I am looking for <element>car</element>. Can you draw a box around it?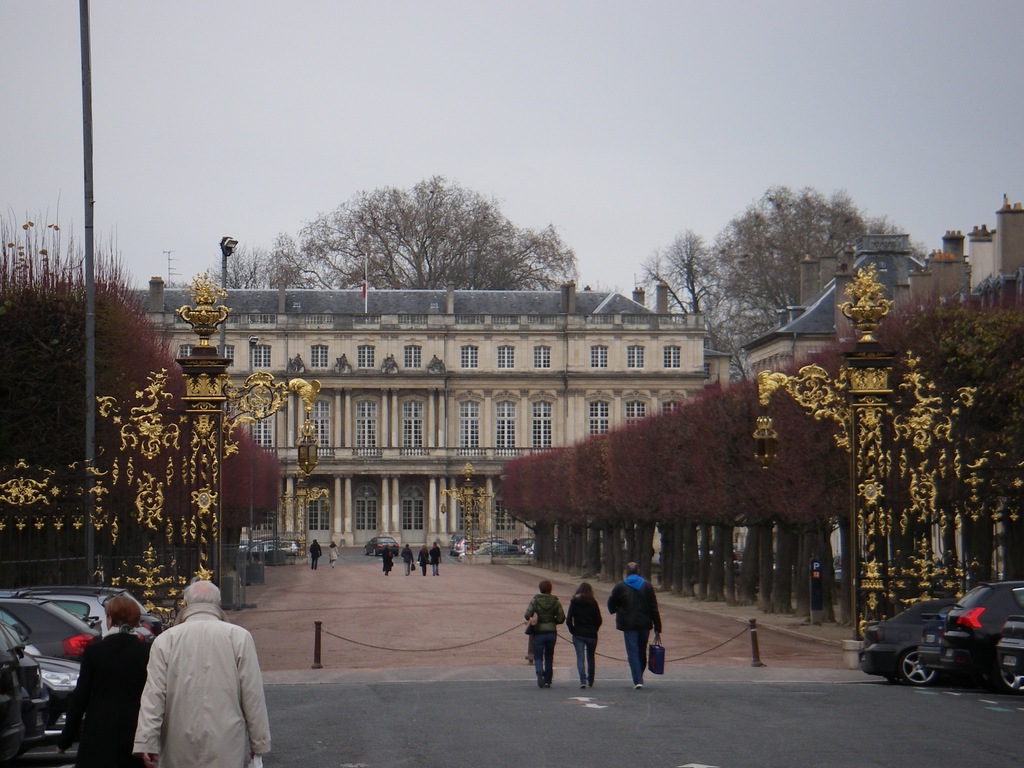
Sure, the bounding box is <bbox>2, 581, 154, 634</bbox>.
